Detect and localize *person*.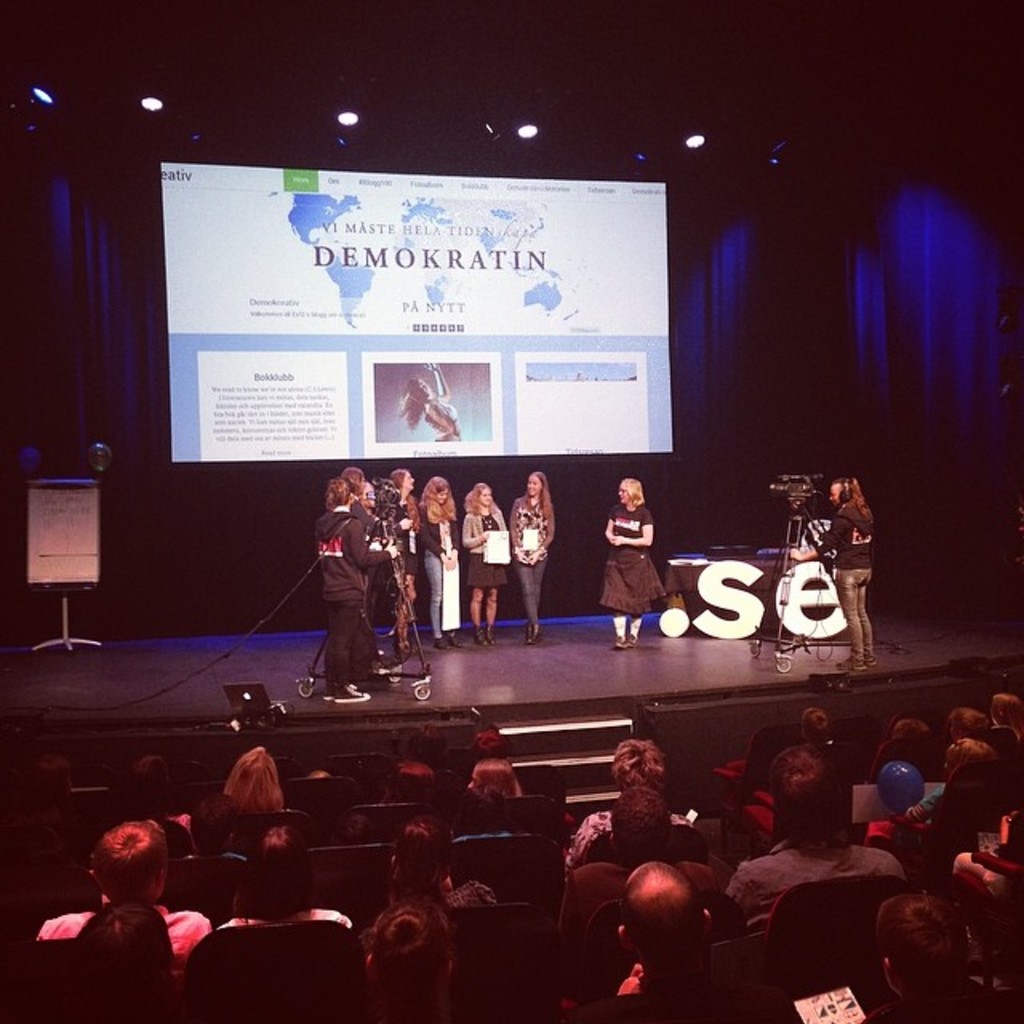
Localized at <region>605, 469, 674, 667</region>.
